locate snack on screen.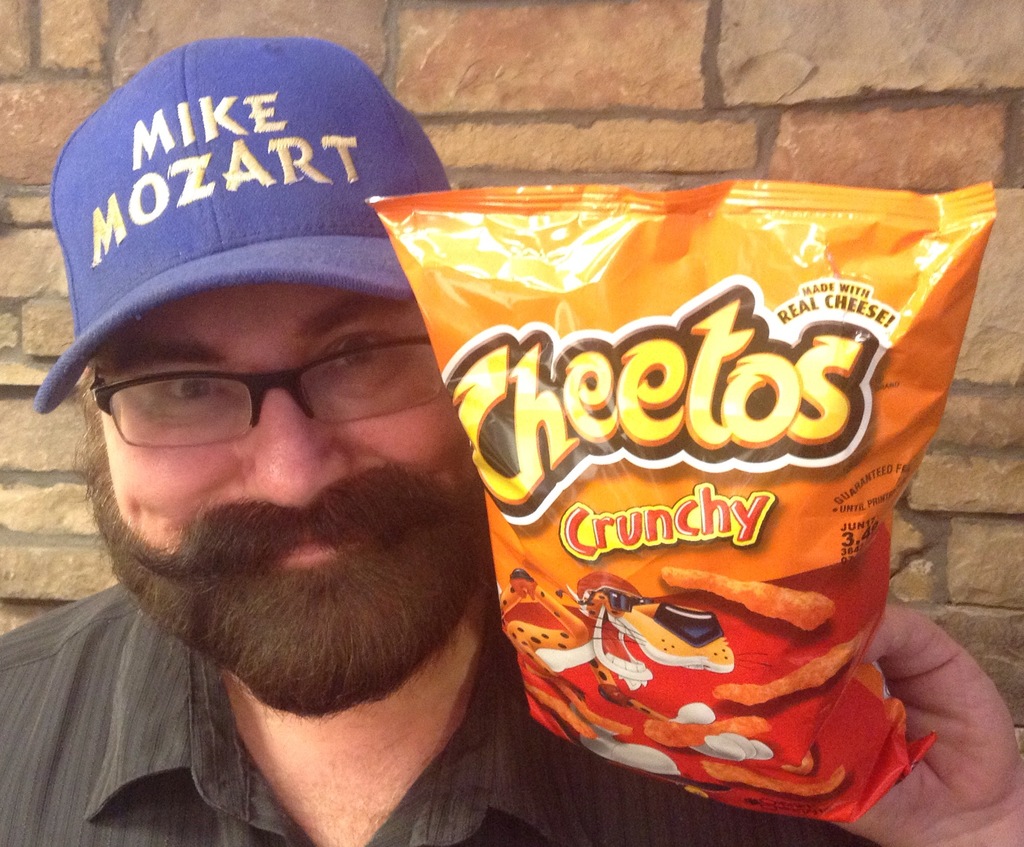
On screen at [363, 182, 993, 836].
